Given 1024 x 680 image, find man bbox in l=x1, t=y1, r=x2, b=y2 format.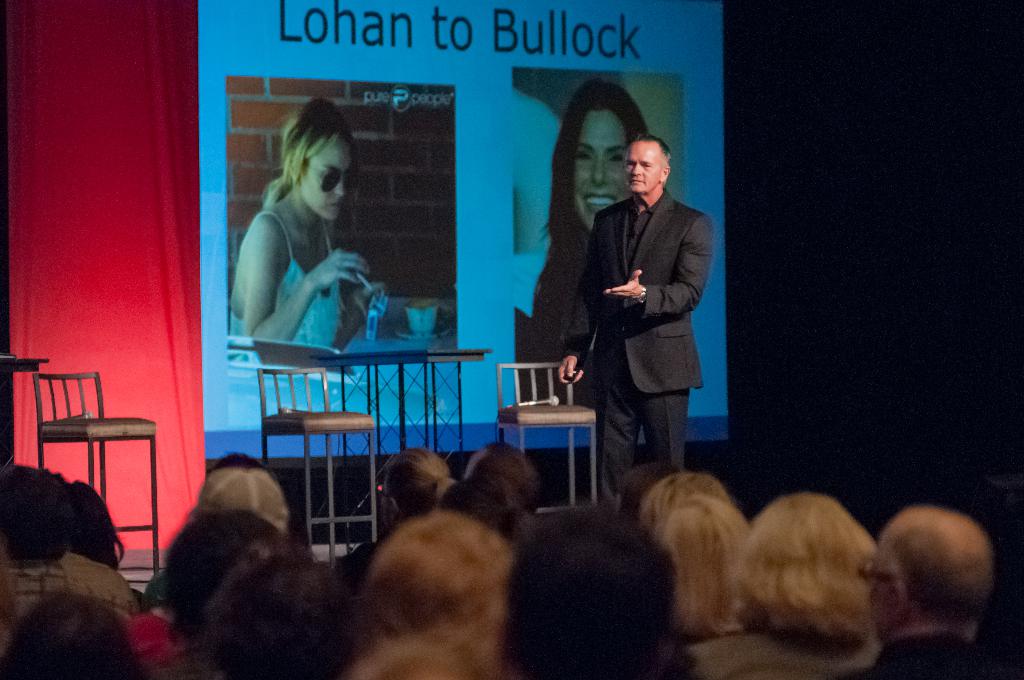
l=557, t=105, r=721, b=497.
